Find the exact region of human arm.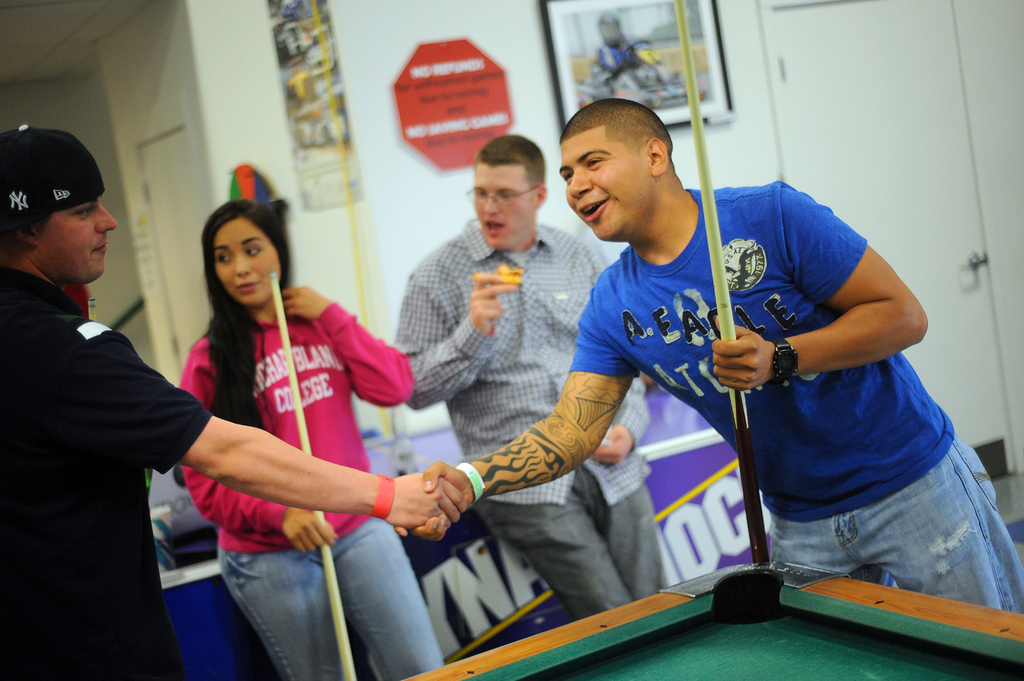
Exact region: x1=386, y1=257, x2=522, y2=415.
